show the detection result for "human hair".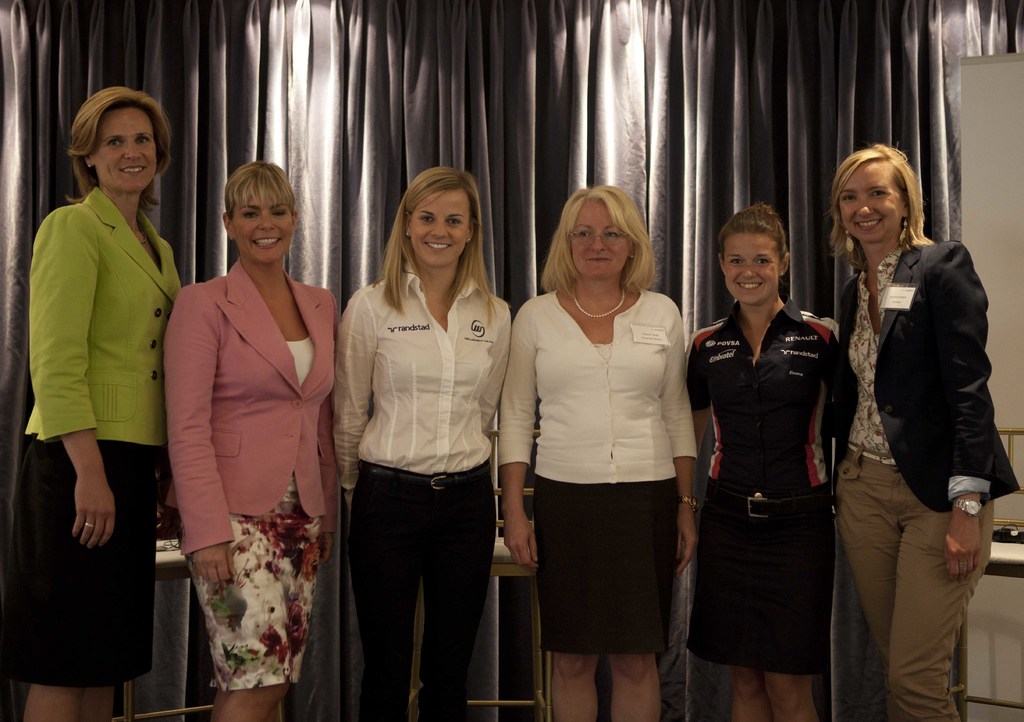
(548, 181, 659, 313).
